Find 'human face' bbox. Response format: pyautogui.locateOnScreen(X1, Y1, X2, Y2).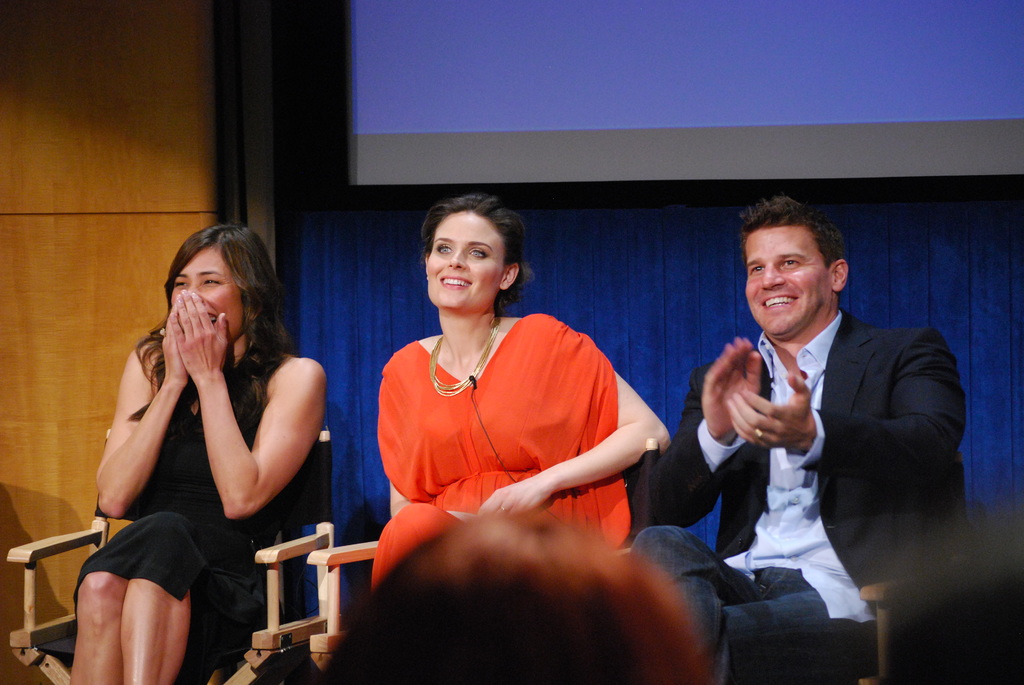
pyautogui.locateOnScreen(427, 205, 506, 306).
